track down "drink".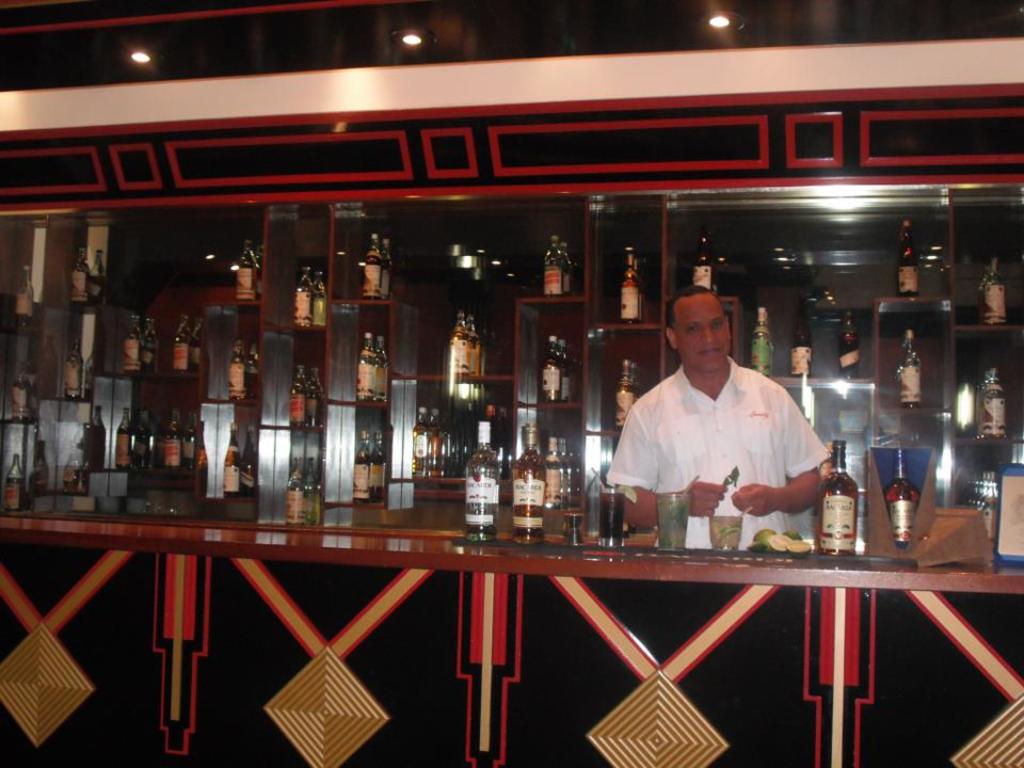
Tracked to [604,496,625,539].
